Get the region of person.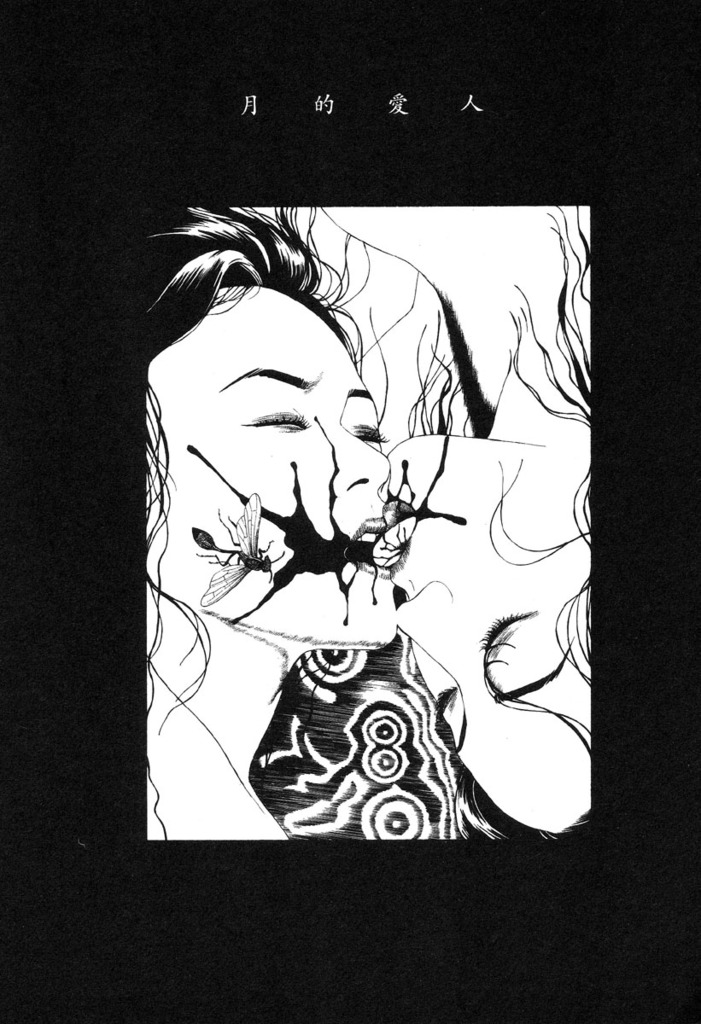
select_region(140, 200, 406, 844).
